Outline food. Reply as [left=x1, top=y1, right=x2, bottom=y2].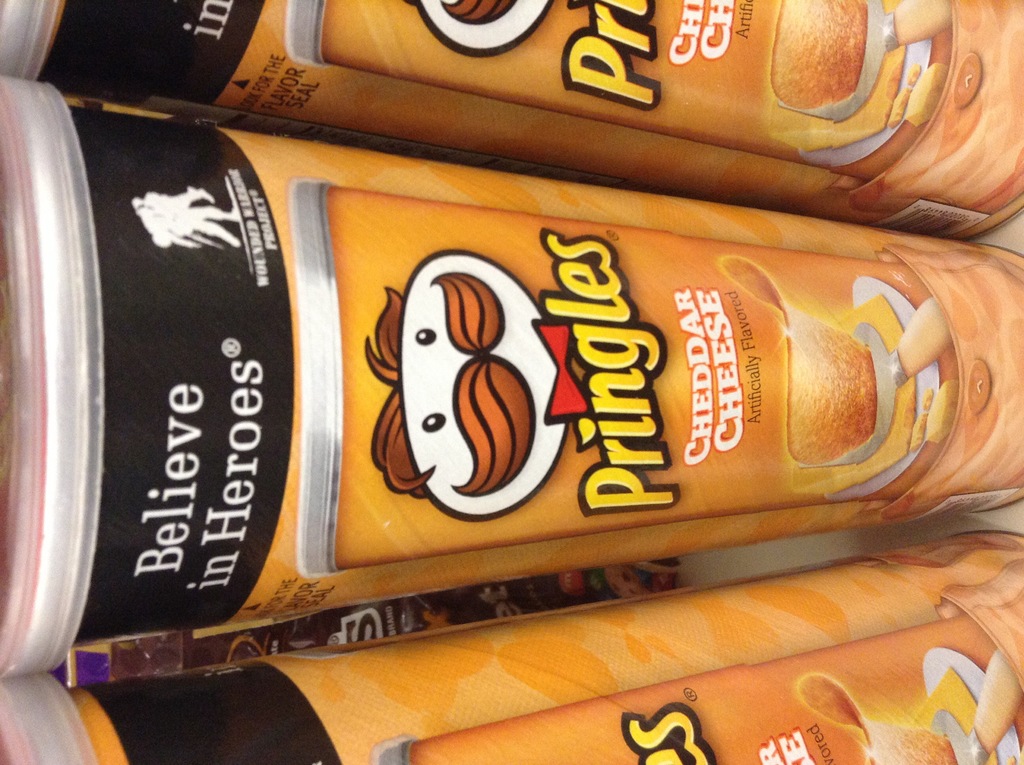
[left=769, top=0, right=867, bottom=108].
